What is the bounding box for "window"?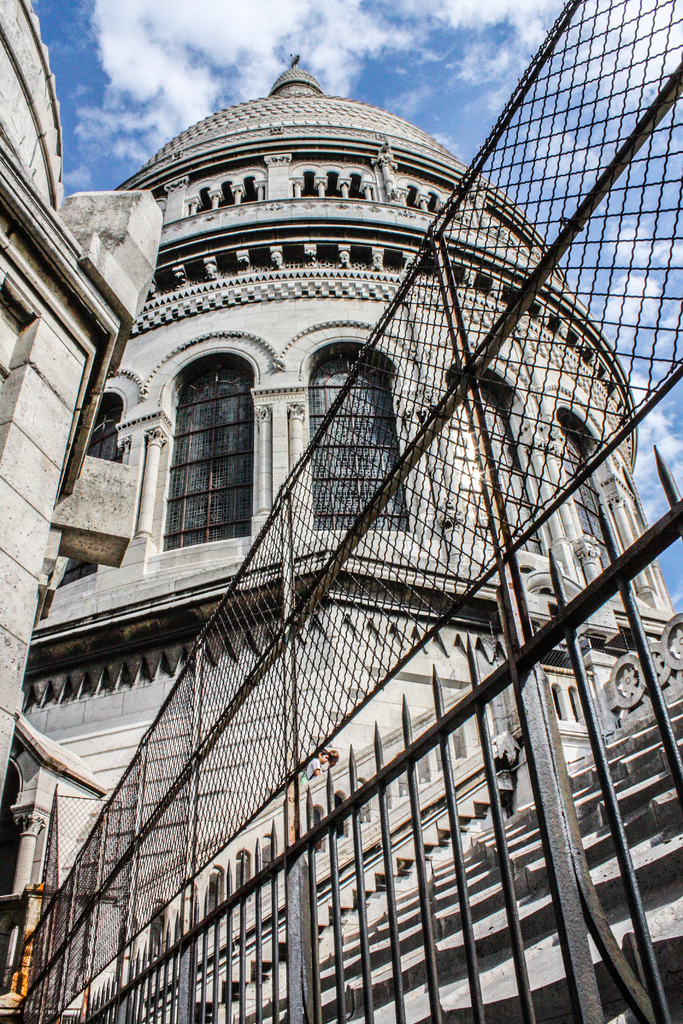
{"x1": 550, "y1": 398, "x2": 645, "y2": 573}.
